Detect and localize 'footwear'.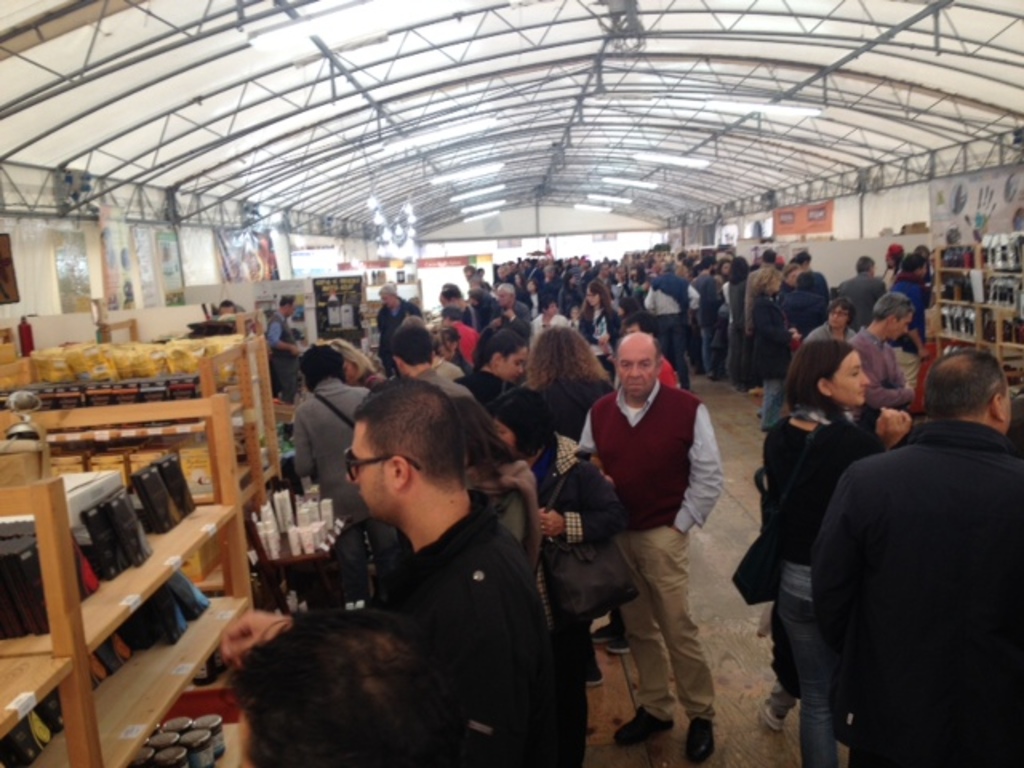
Localized at l=590, t=613, r=611, b=632.
